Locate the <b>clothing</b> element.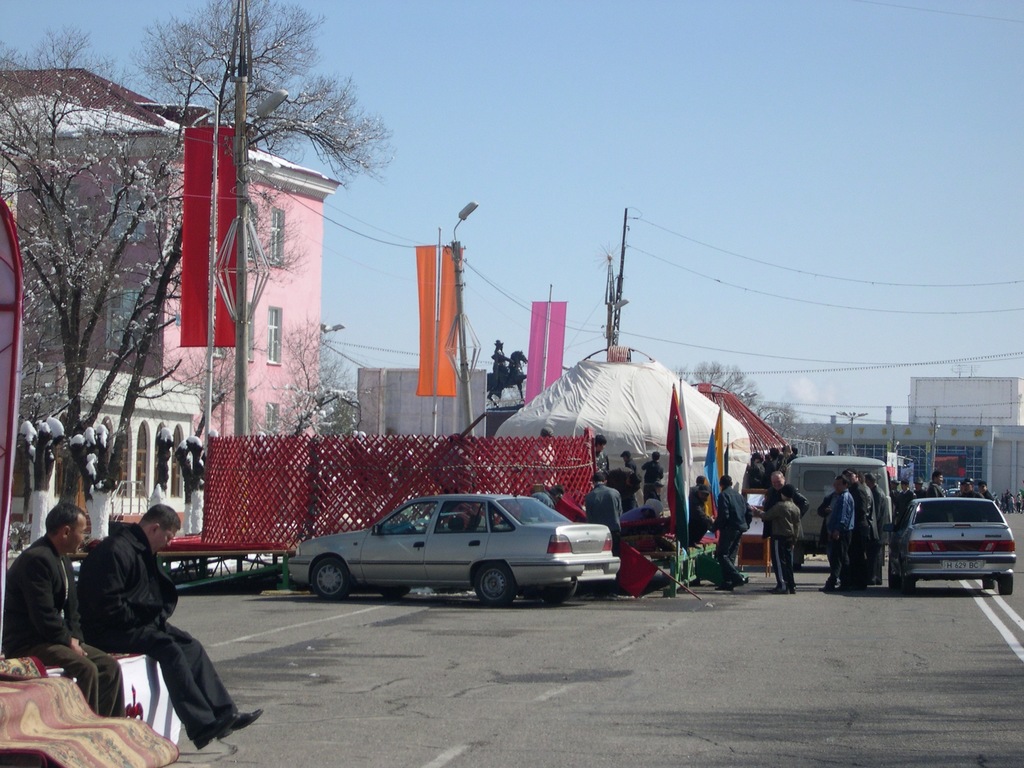
Element bbox: [x1=74, y1=516, x2=236, y2=735].
